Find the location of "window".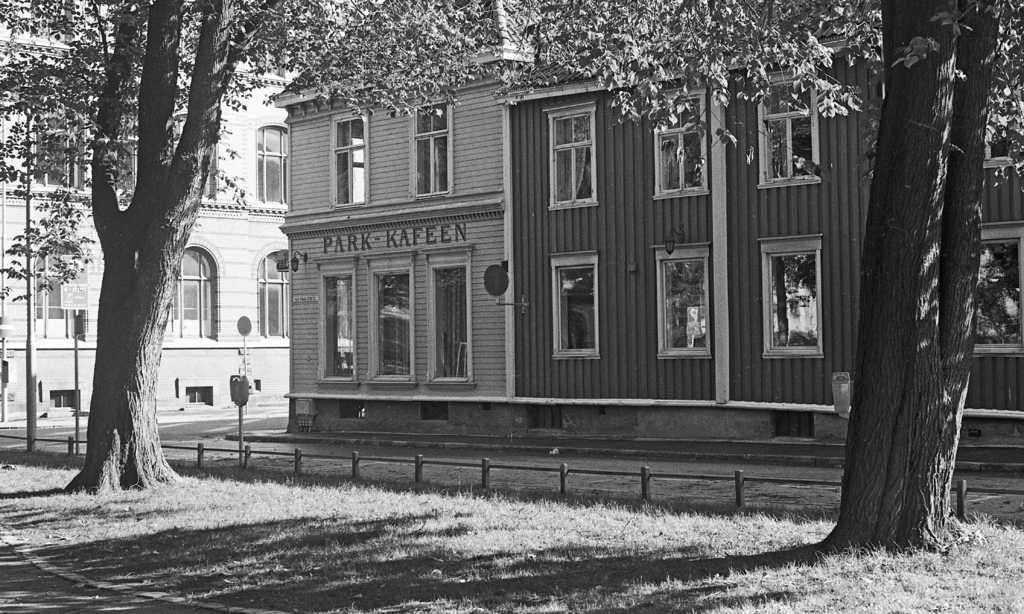
Location: [653, 236, 716, 360].
